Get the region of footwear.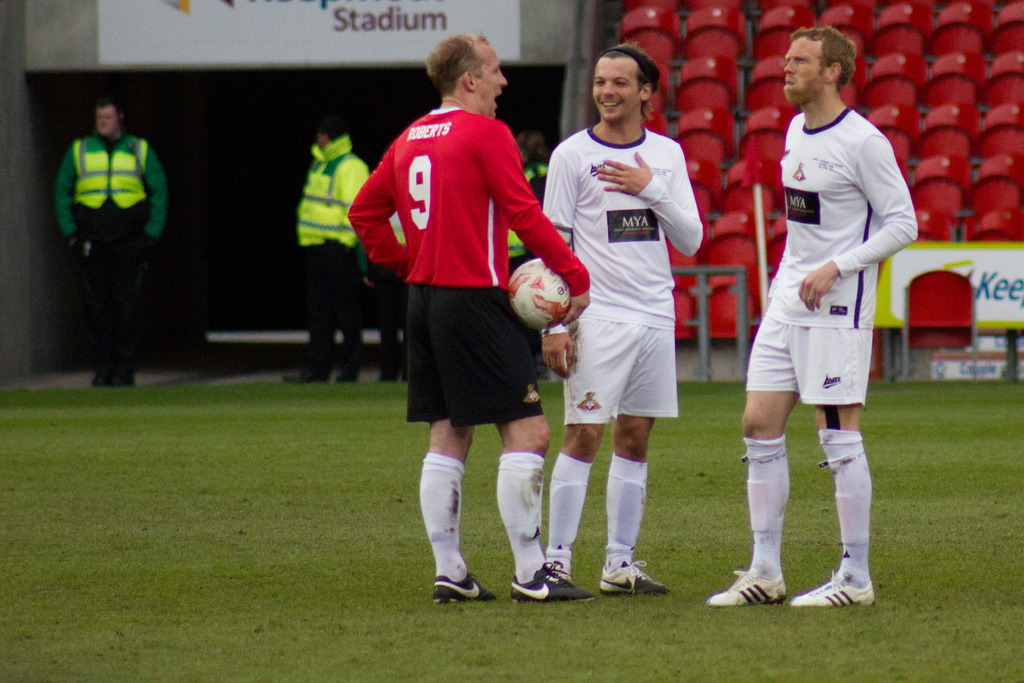
790/572/876/609.
